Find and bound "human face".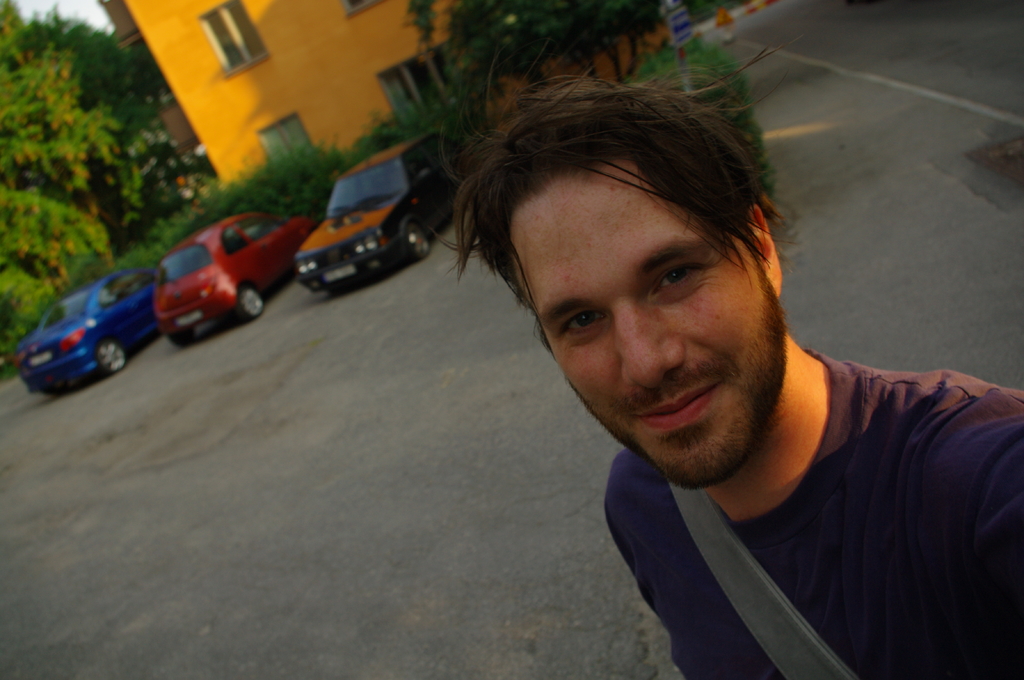
Bound: [x1=539, y1=171, x2=791, y2=485].
